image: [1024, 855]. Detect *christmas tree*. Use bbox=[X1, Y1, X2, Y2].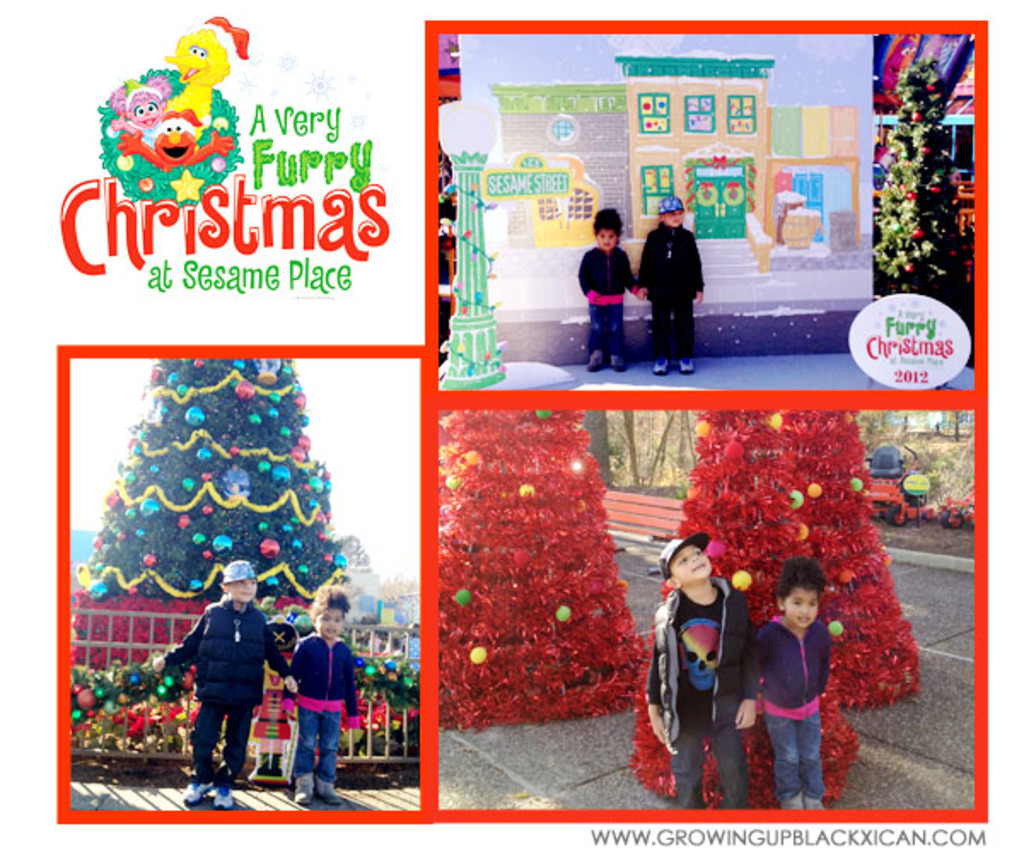
bbox=[625, 399, 872, 811].
